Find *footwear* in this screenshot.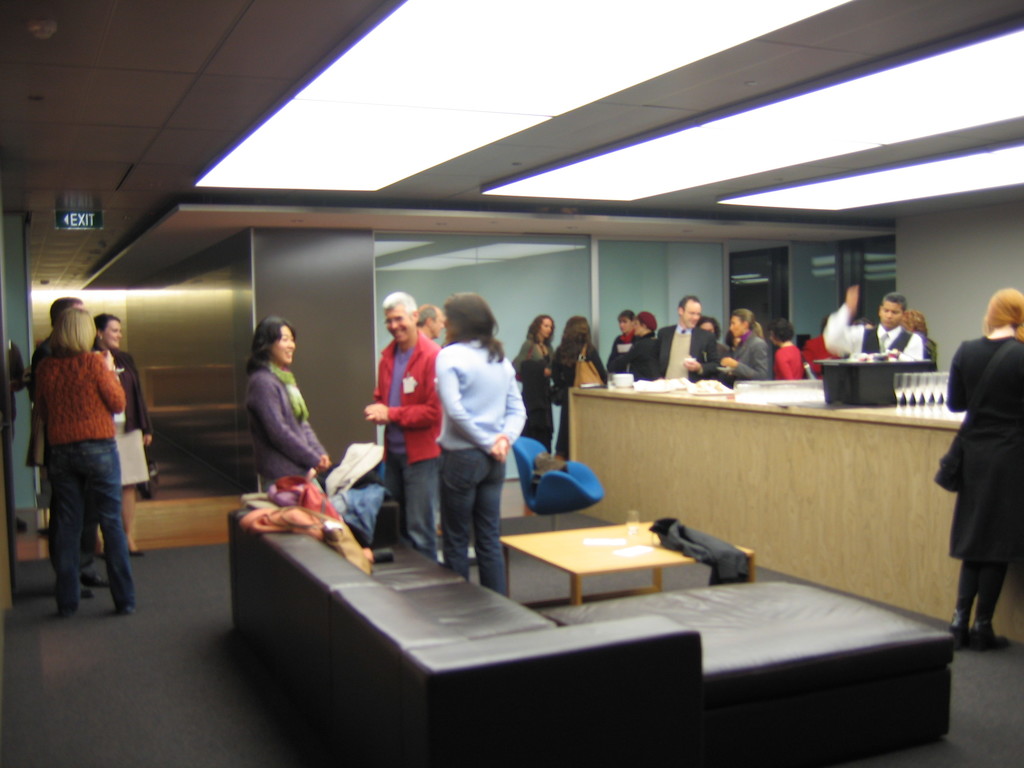
The bounding box for *footwear* is Rect(124, 545, 145, 559).
